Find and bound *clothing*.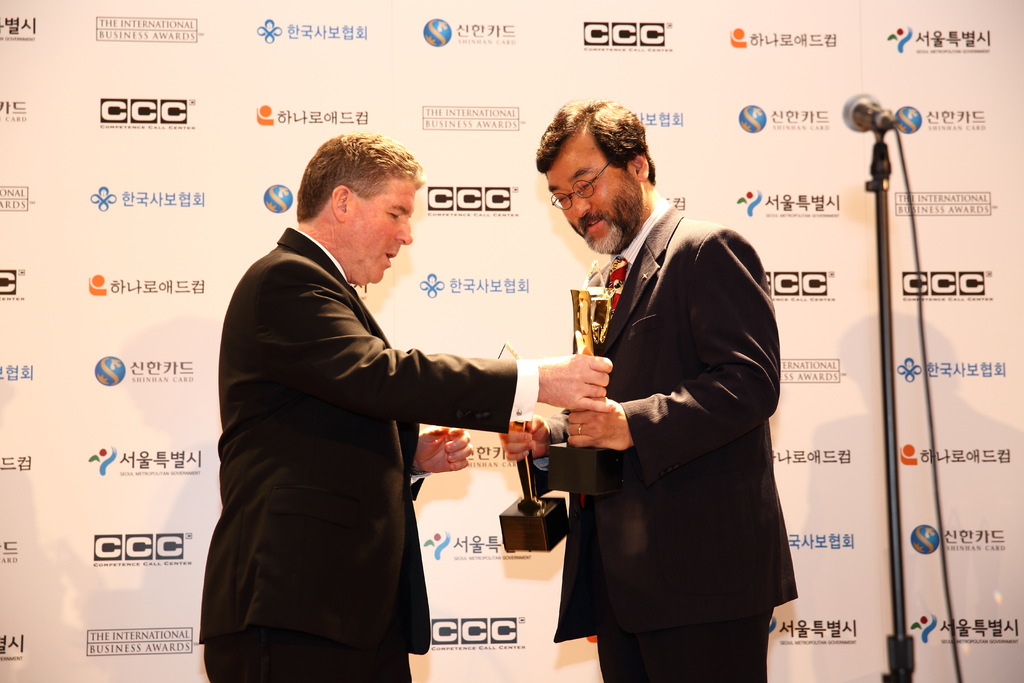
Bound: (x1=520, y1=204, x2=804, y2=682).
